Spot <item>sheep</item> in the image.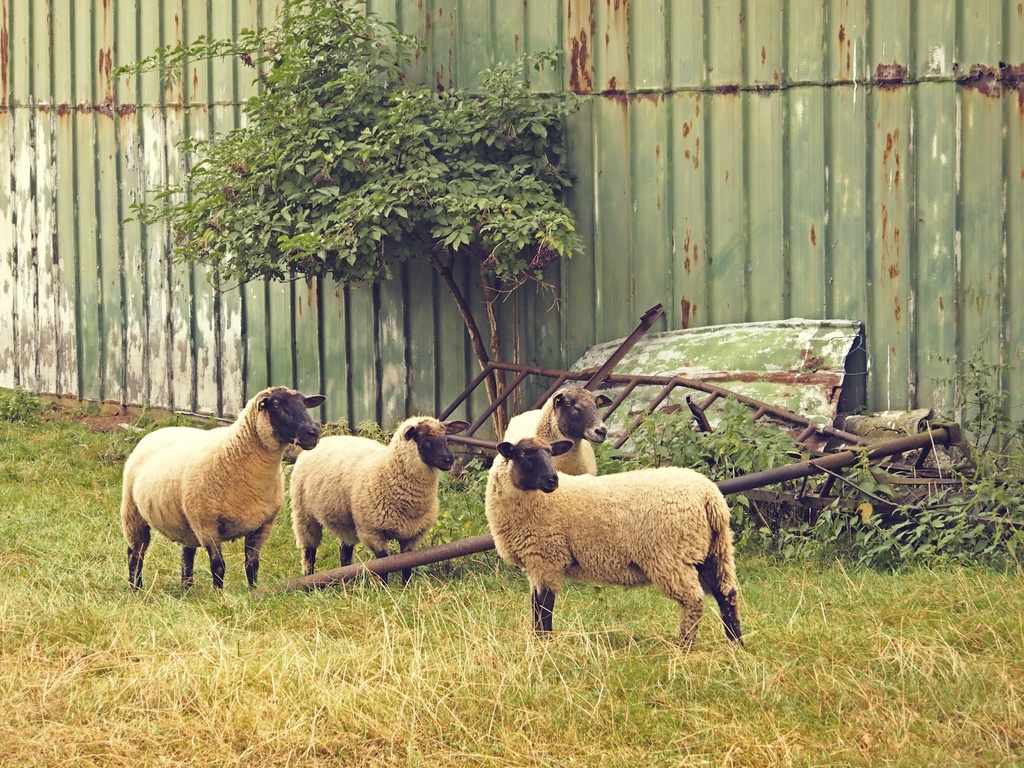
<item>sheep</item> found at 483:435:744:653.
